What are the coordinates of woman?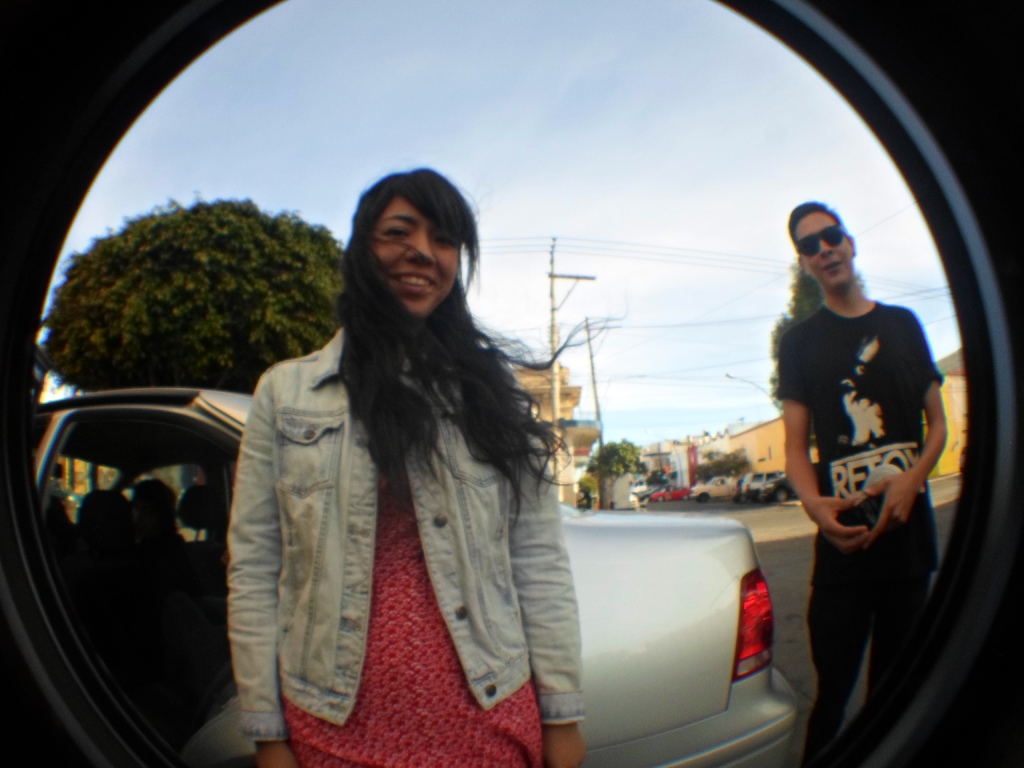
(x1=188, y1=169, x2=606, y2=762).
